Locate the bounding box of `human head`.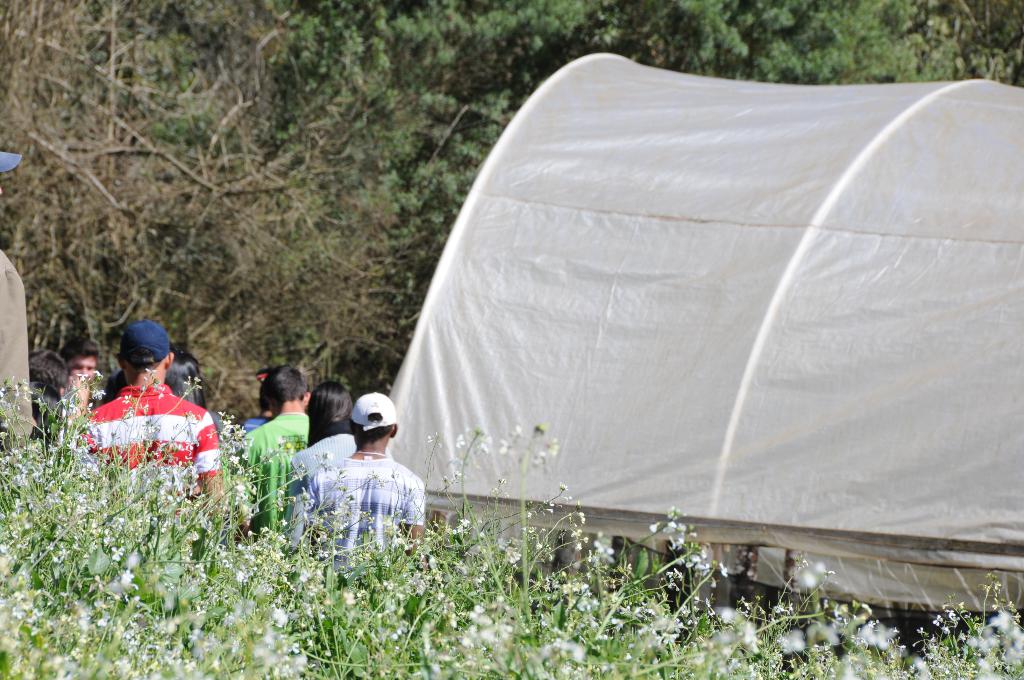
Bounding box: (260, 366, 304, 412).
